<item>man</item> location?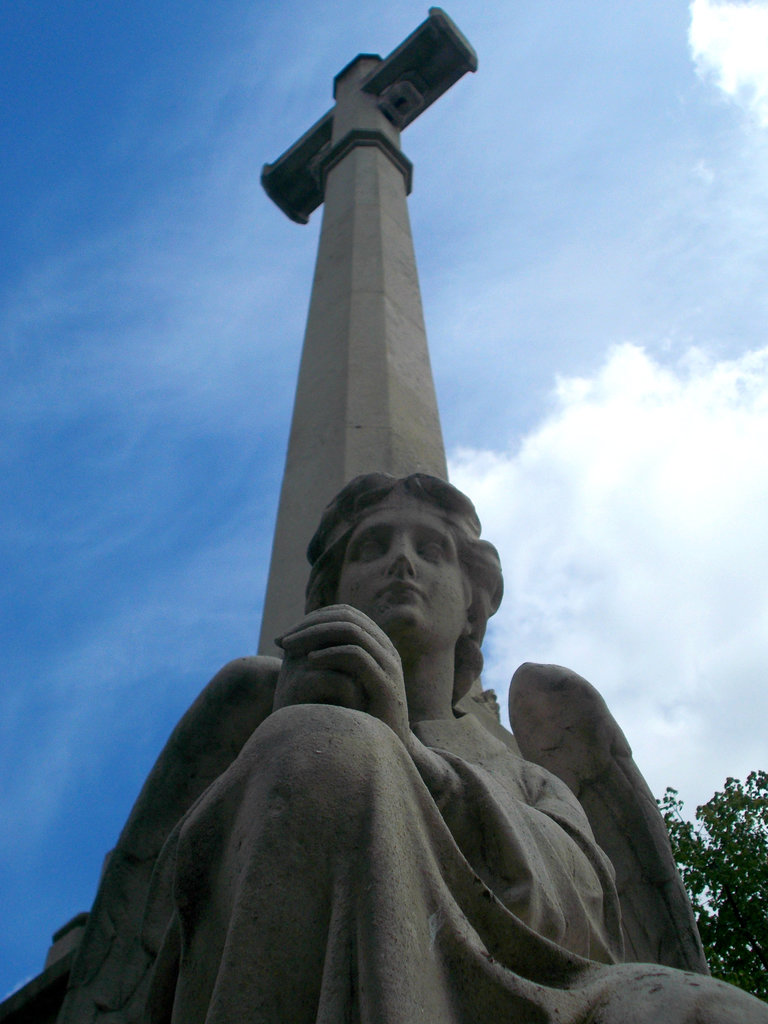
bbox=[77, 446, 693, 1015]
